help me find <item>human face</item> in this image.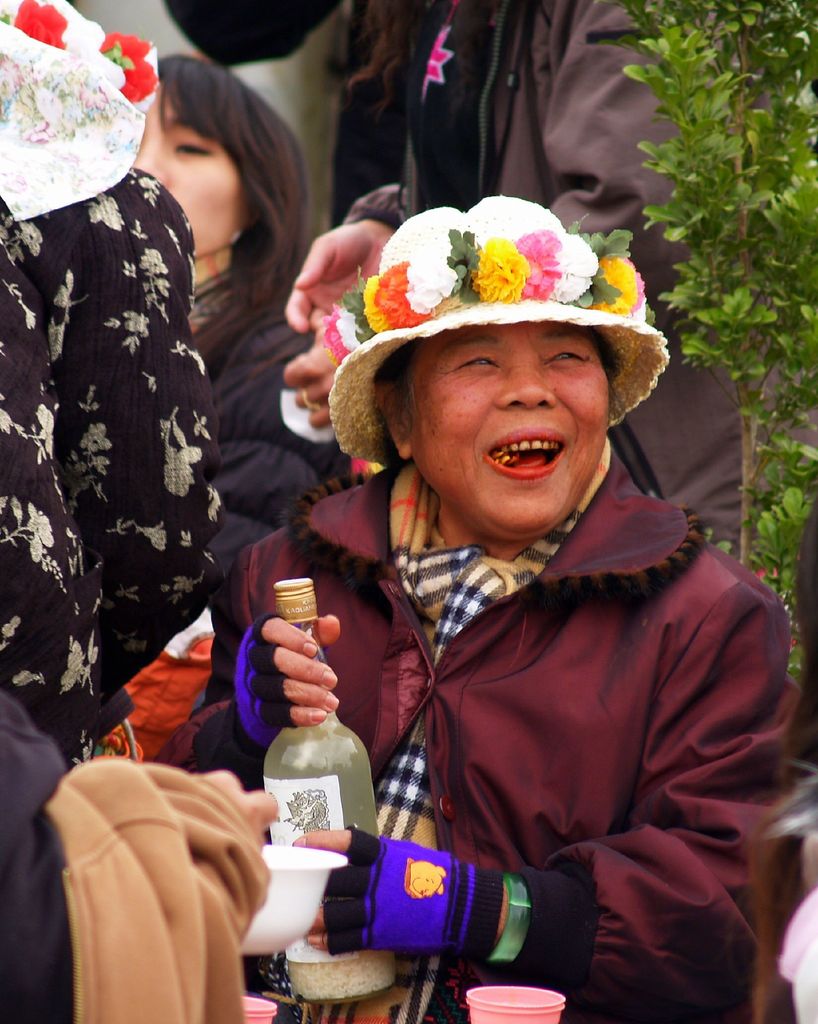
Found it: bbox(132, 66, 237, 257).
